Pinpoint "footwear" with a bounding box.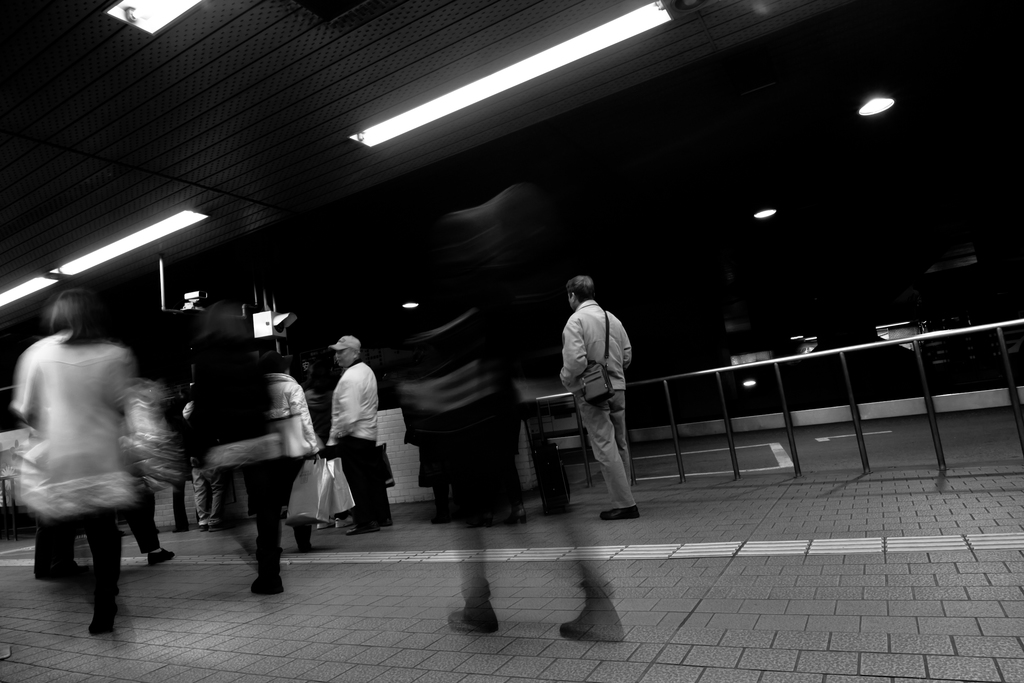
box(335, 513, 346, 525).
